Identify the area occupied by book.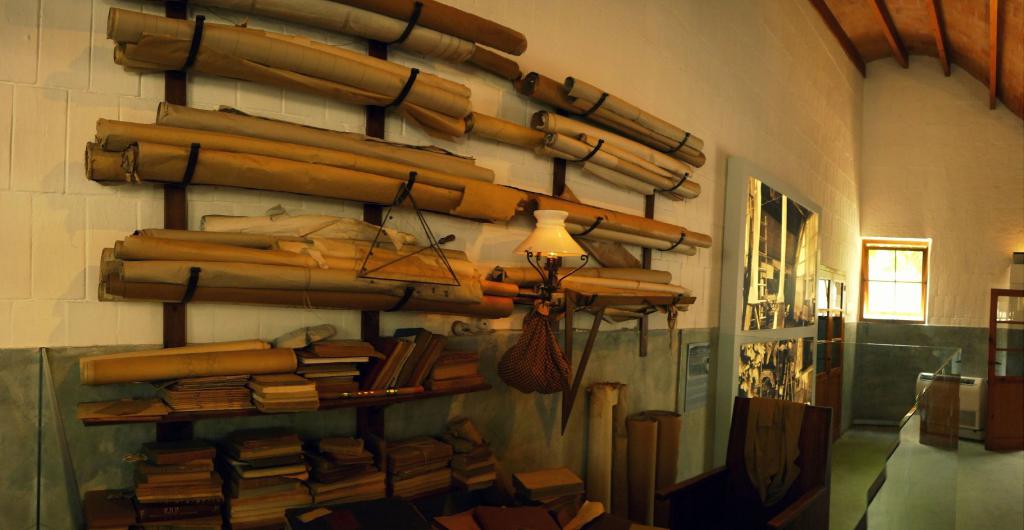
Area: bbox=[470, 499, 560, 529].
